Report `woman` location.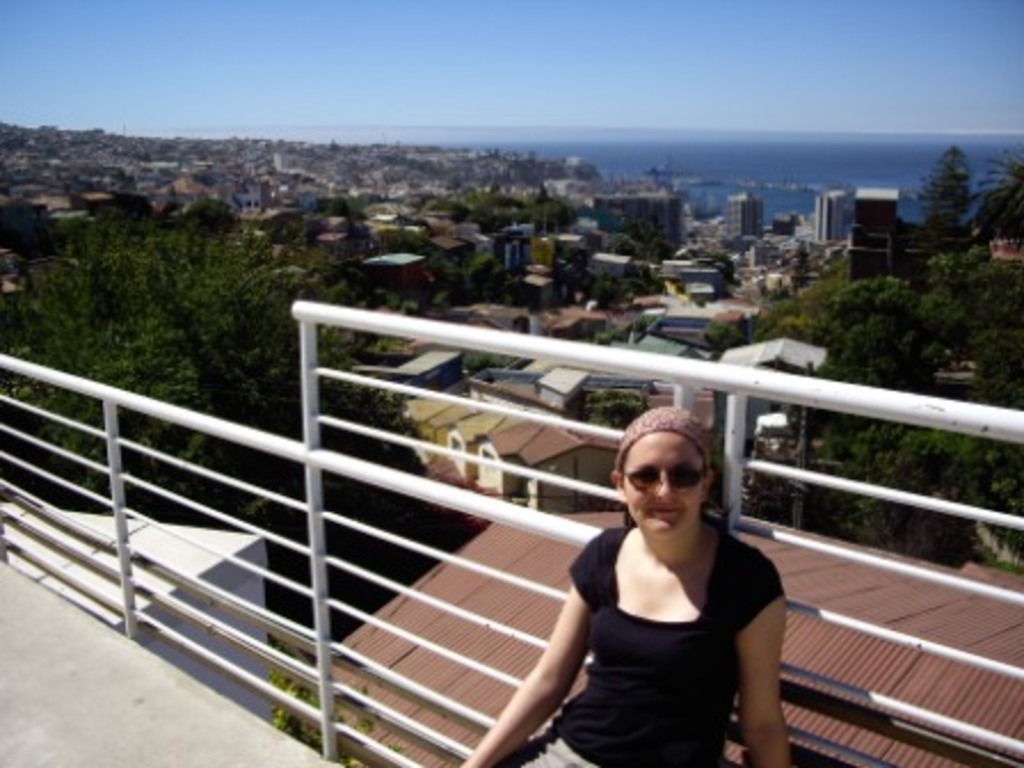
Report: 498:405:798:761.
